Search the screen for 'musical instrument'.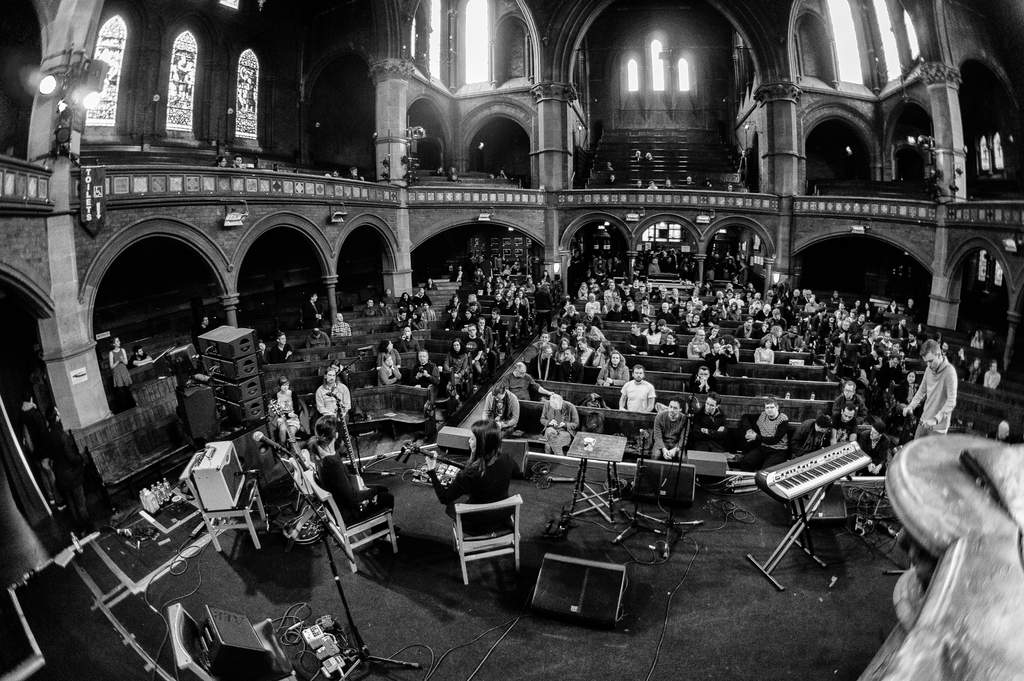
Found at 744,429,874,498.
